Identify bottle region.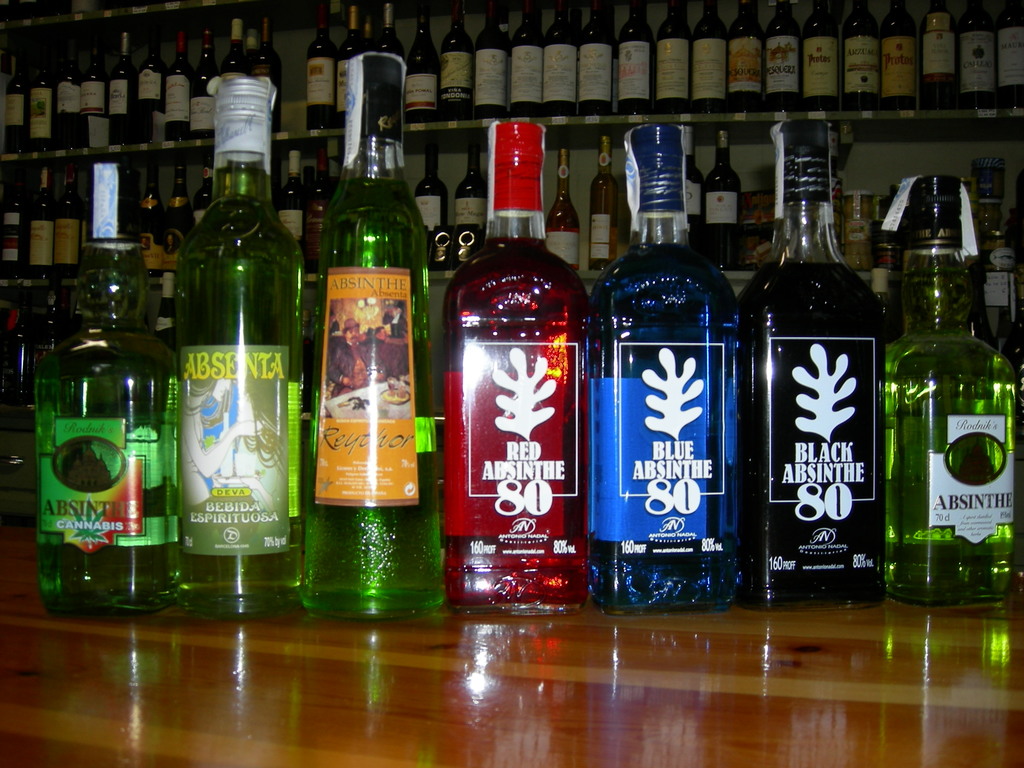
Region: [168,77,303,618].
